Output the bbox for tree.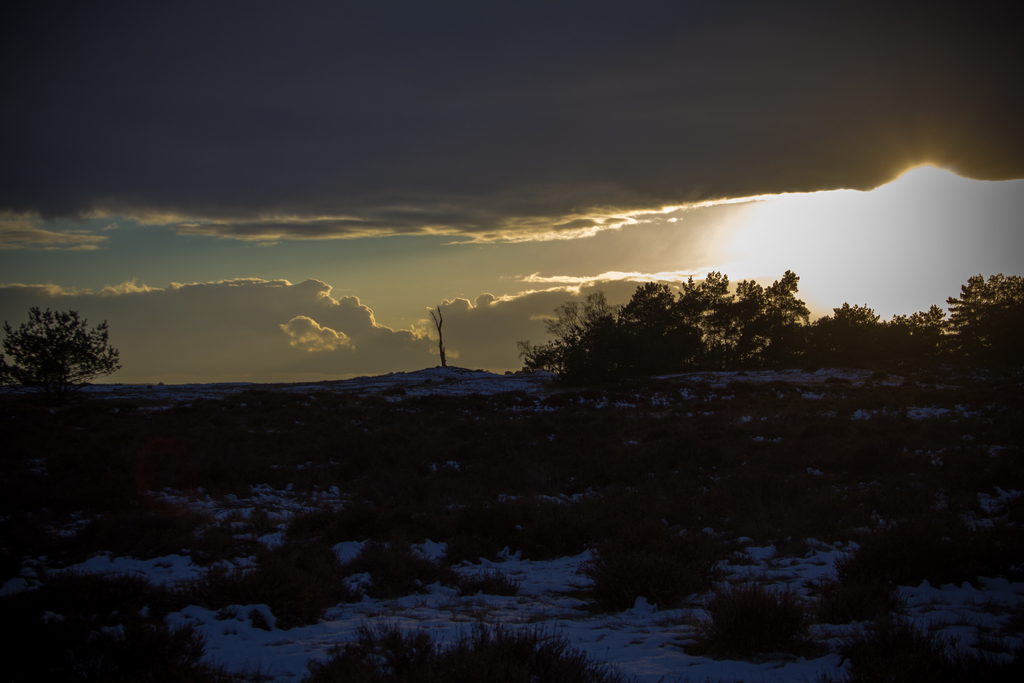
bbox=[667, 268, 740, 372].
